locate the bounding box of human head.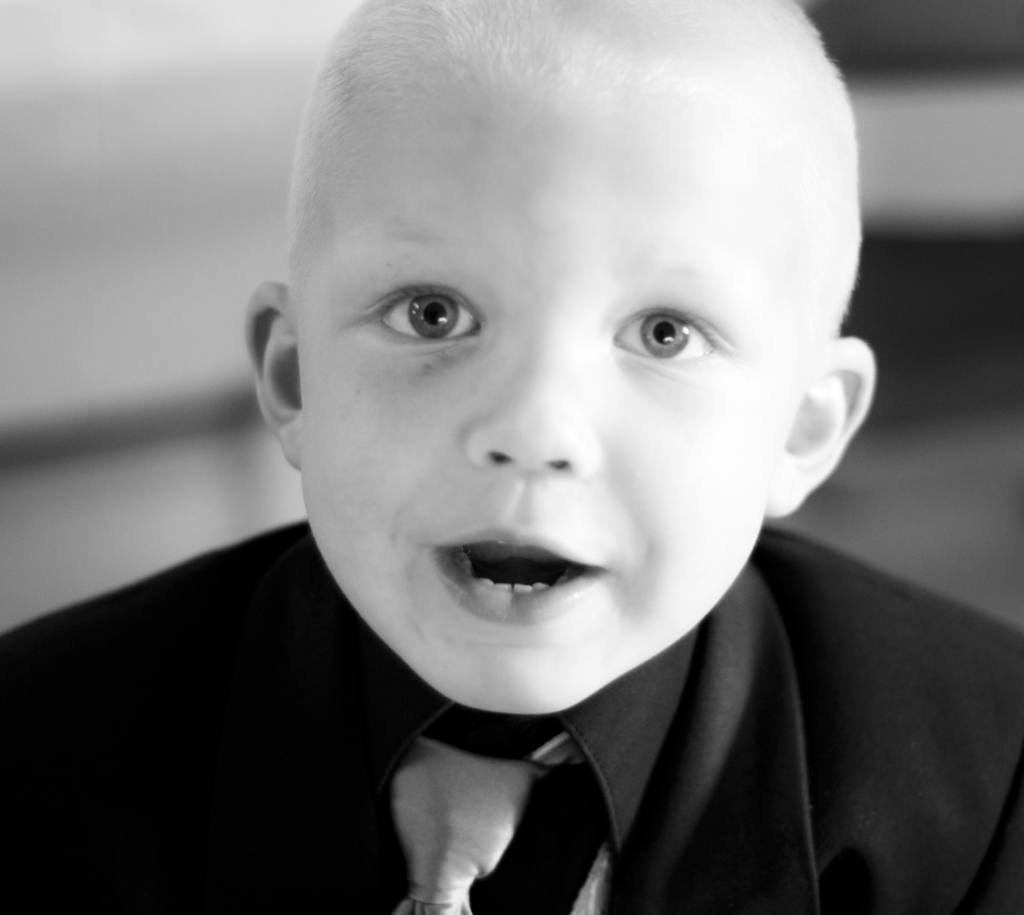
Bounding box: (270, 0, 882, 697).
